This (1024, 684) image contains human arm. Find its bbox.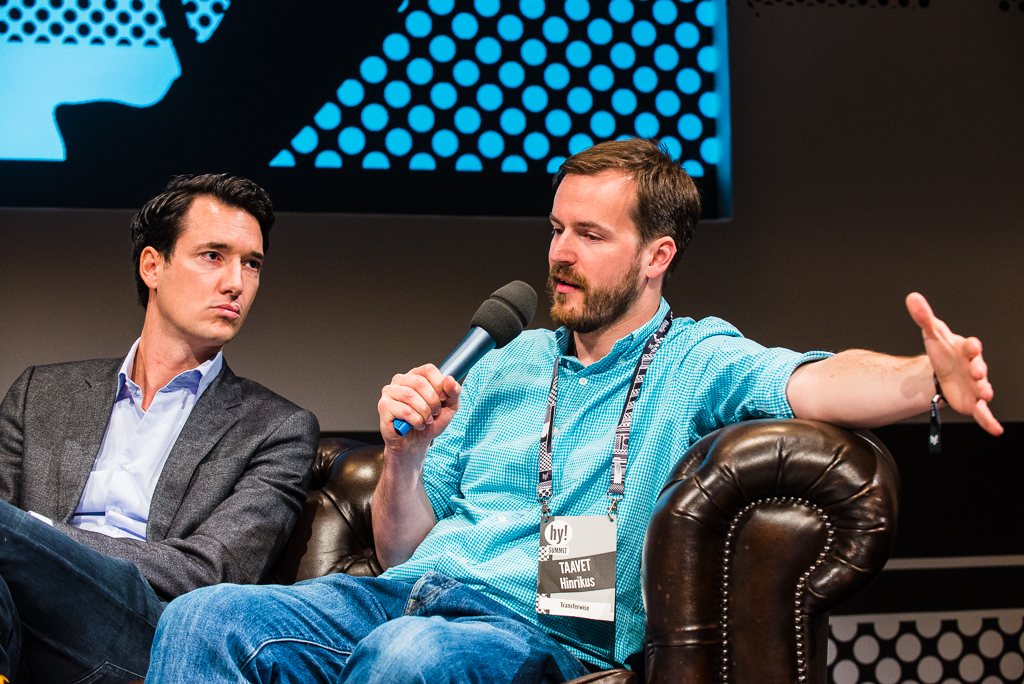
367:337:524:575.
